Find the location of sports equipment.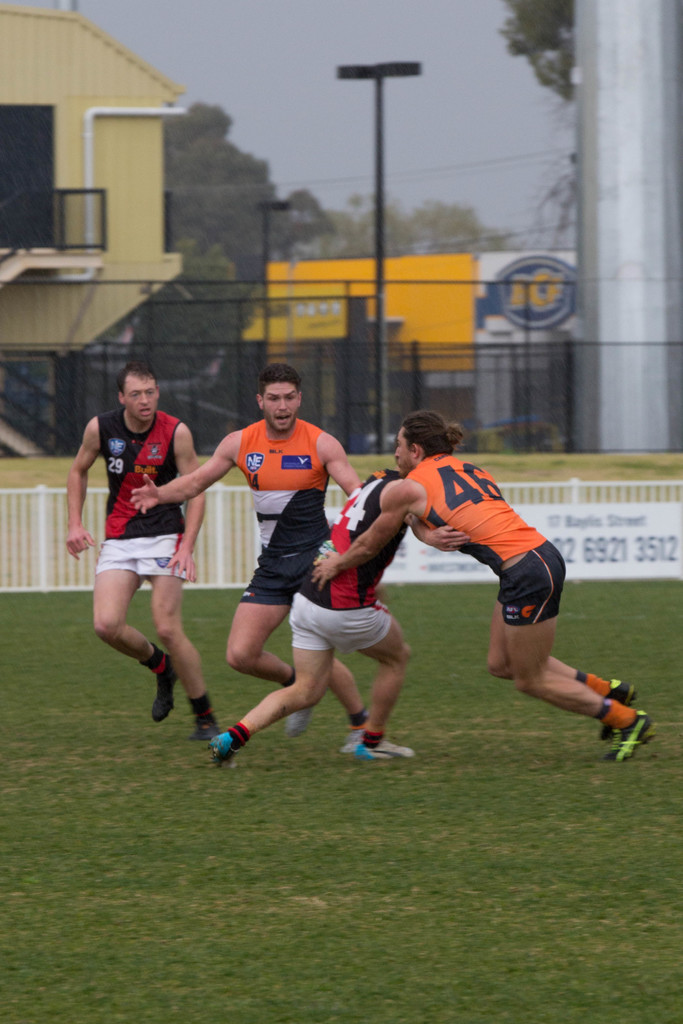
Location: <region>619, 716, 643, 752</region>.
